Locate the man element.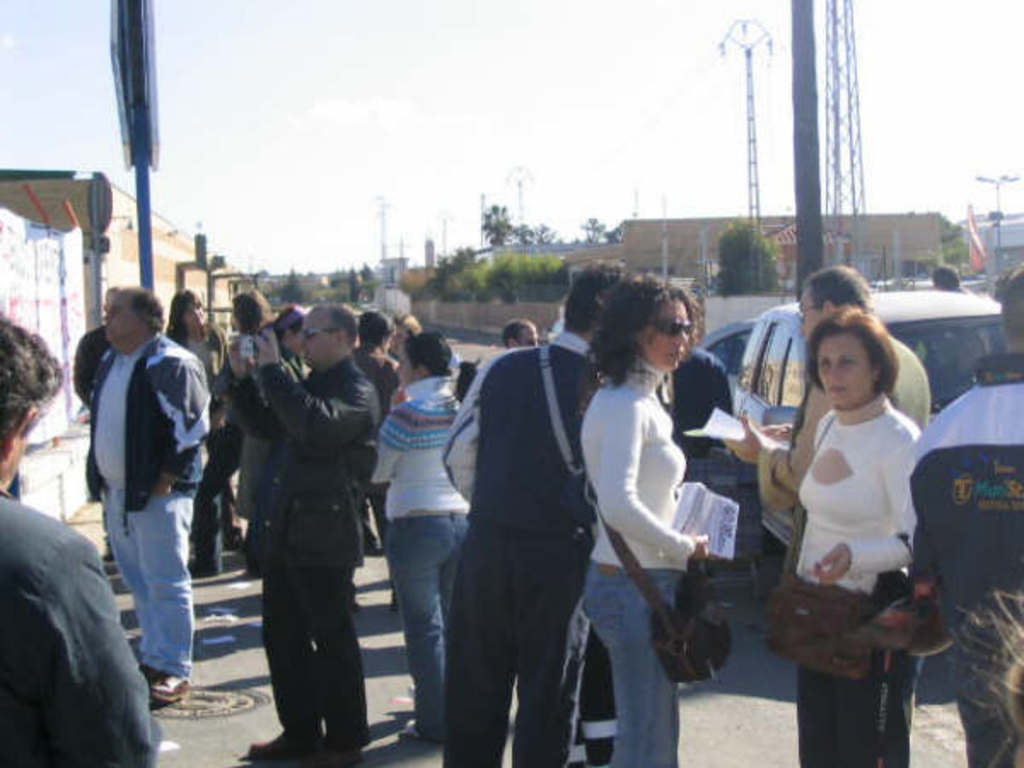
Element bbox: BBox(225, 305, 382, 766).
